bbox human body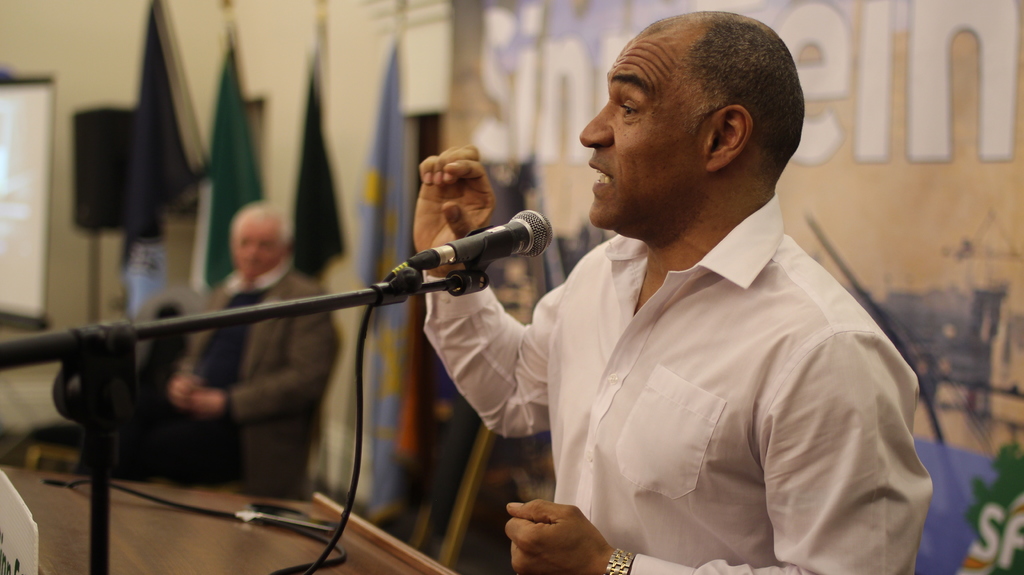
<box>168,261,346,505</box>
